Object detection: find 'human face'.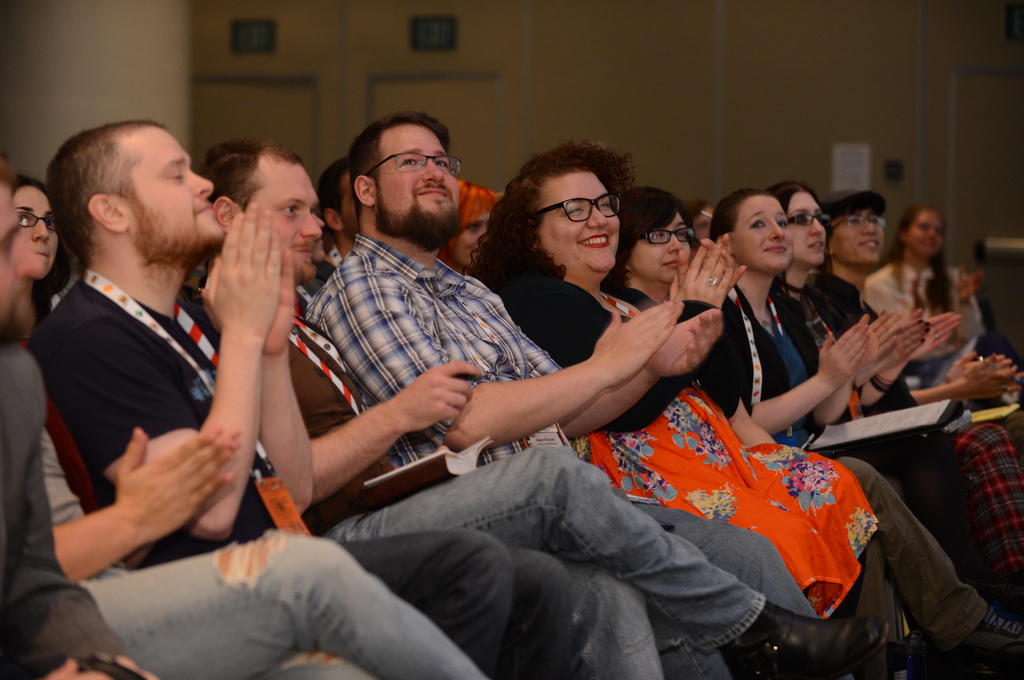
l=367, t=124, r=461, b=245.
